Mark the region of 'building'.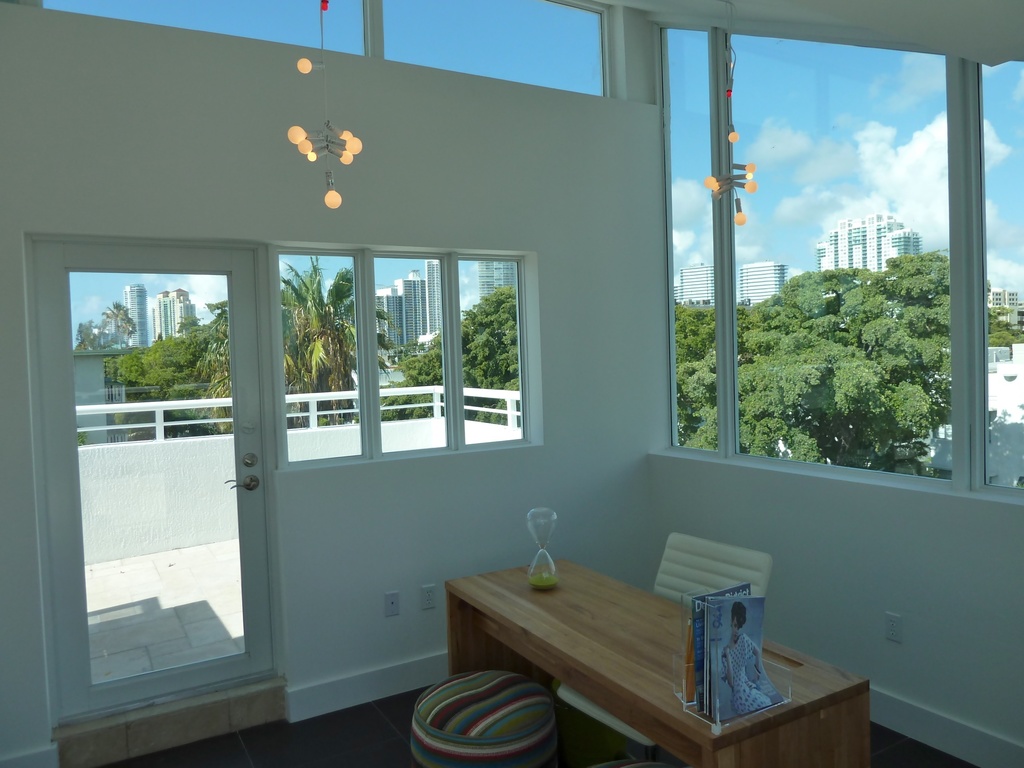
Region: region(672, 266, 714, 308).
